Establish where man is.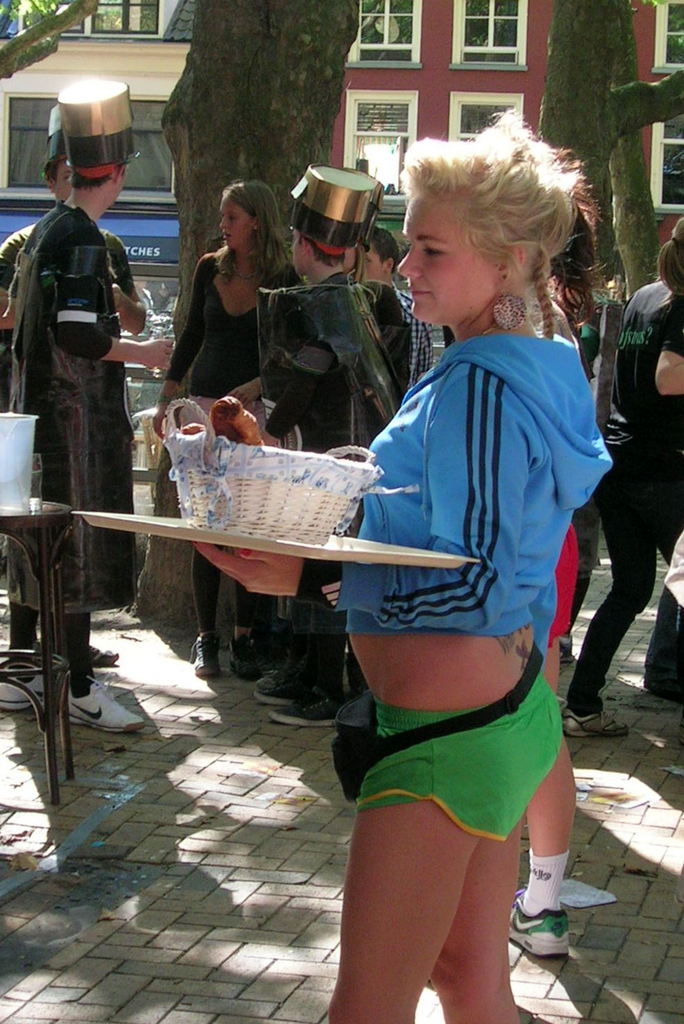
Established at box=[0, 161, 149, 663].
